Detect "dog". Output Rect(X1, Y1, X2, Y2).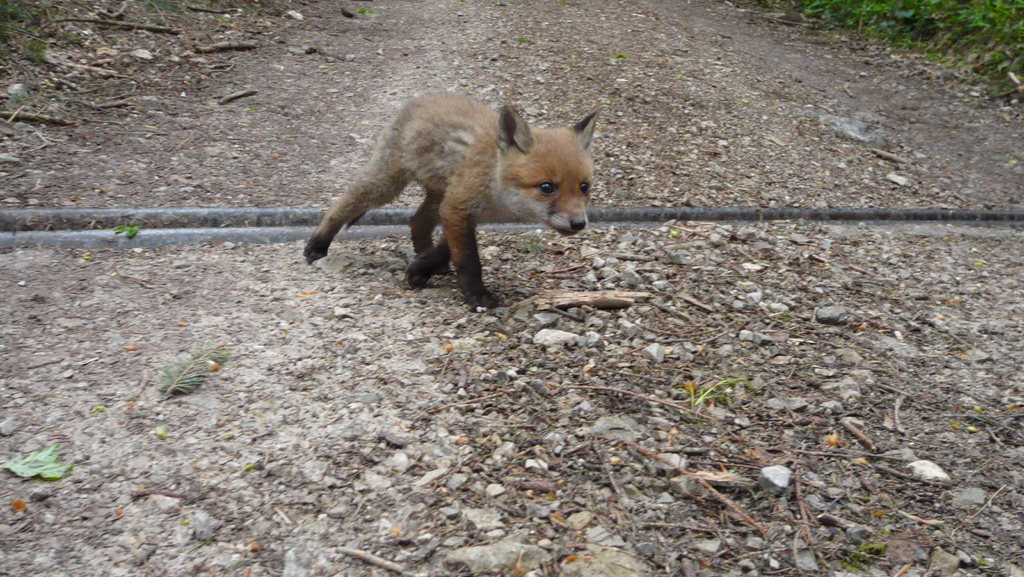
Rect(307, 81, 594, 298).
